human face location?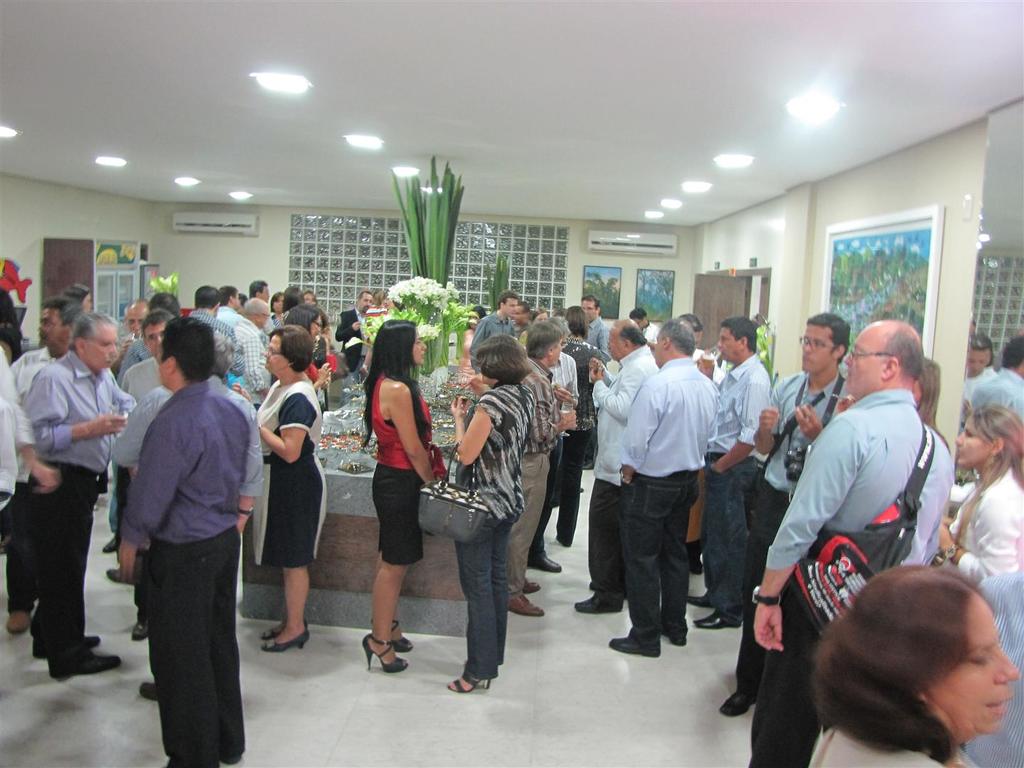
[left=959, top=419, right=991, bottom=463]
